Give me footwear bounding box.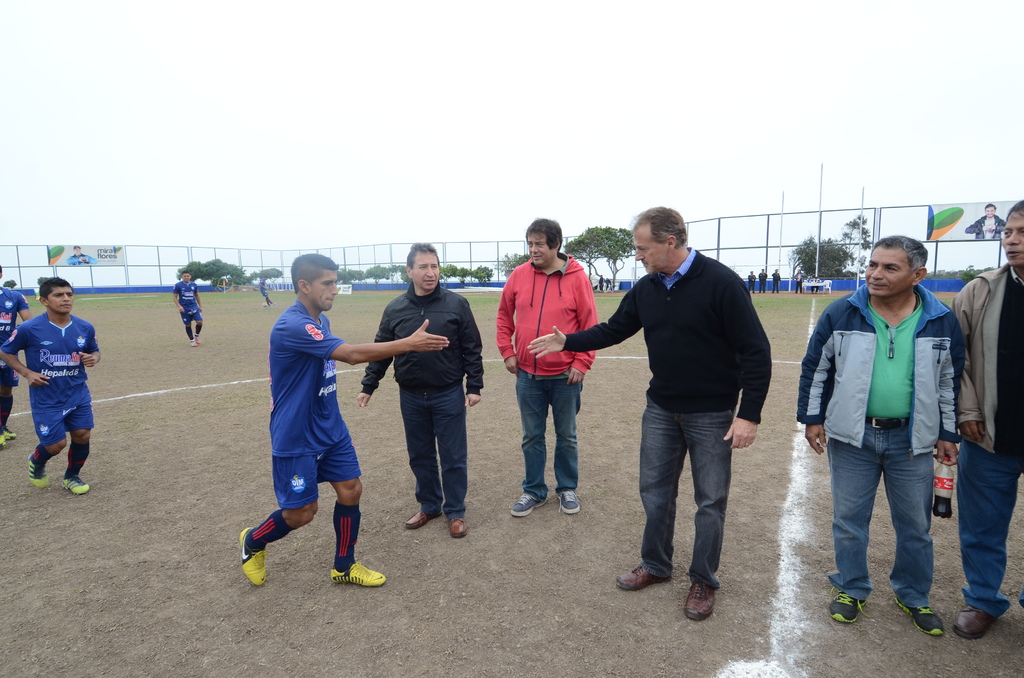
(left=58, top=469, right=92, bottom=496).
